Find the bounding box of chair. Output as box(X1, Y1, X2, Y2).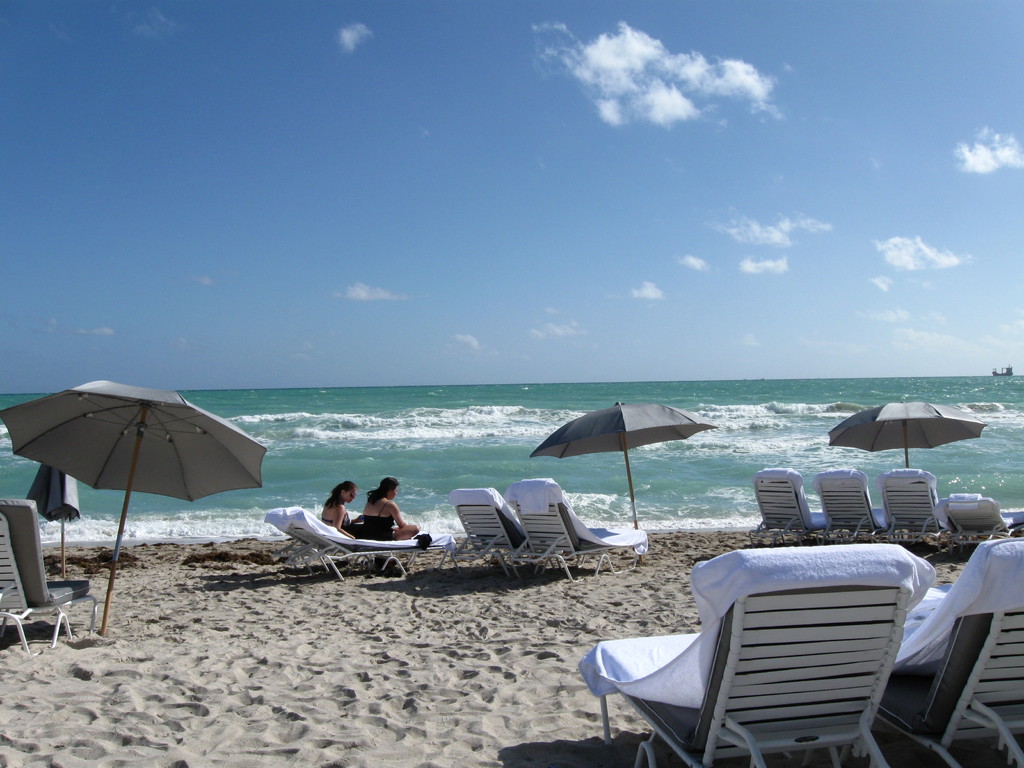
box(857, 540, 1023, 767).
